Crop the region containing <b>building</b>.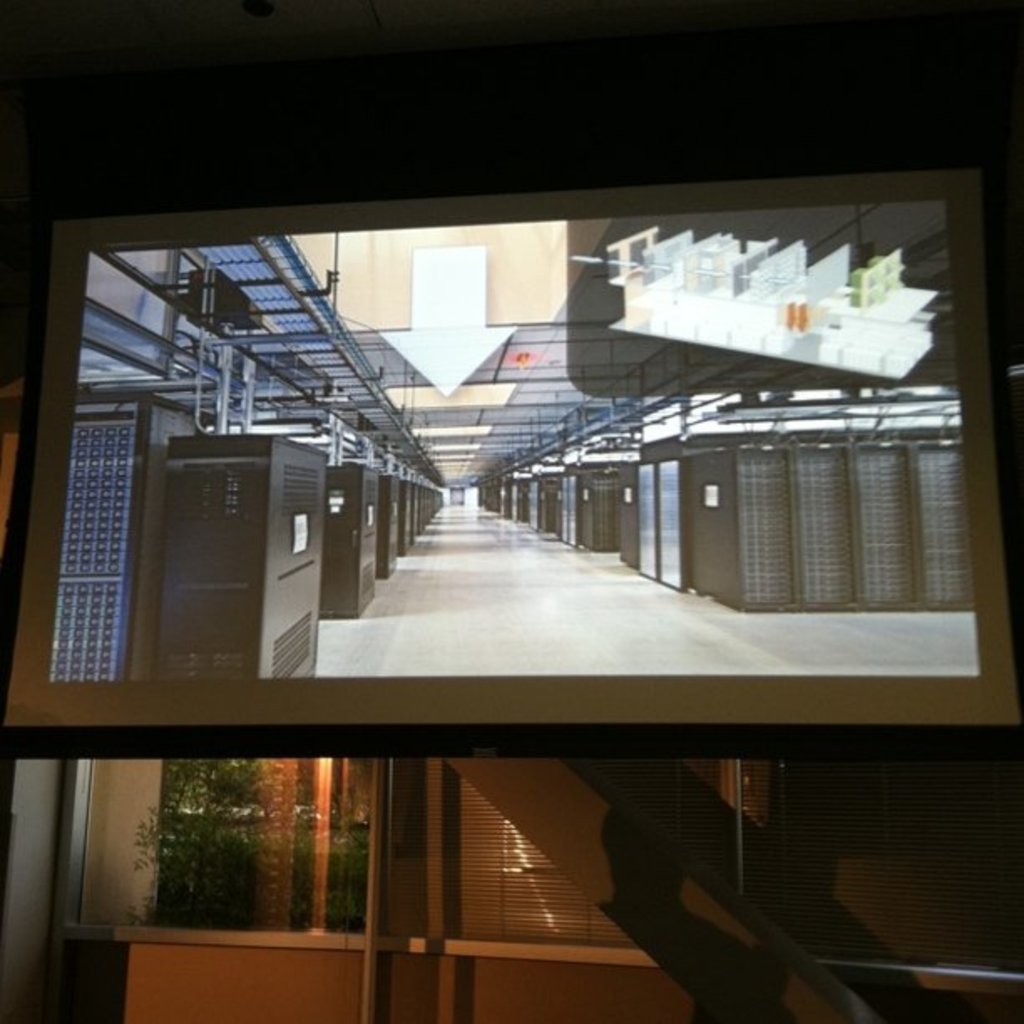
Crop region: crop(50, 201, 980, 674).
